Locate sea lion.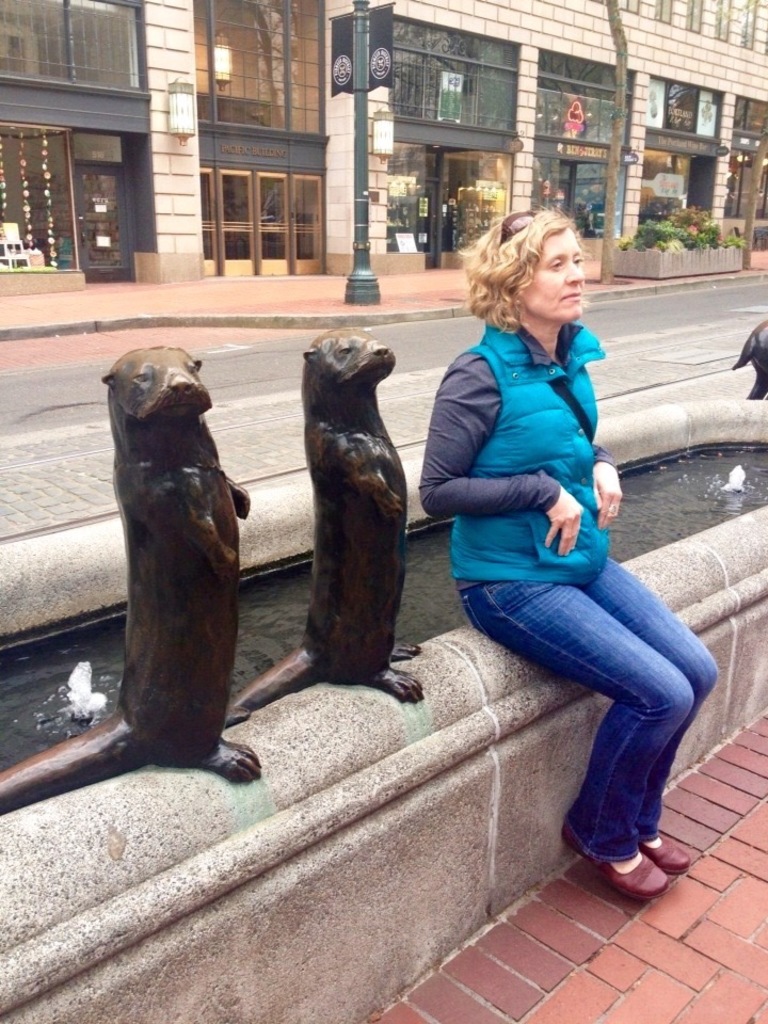
Bounding box: crop(725, 322, 767, 413).
